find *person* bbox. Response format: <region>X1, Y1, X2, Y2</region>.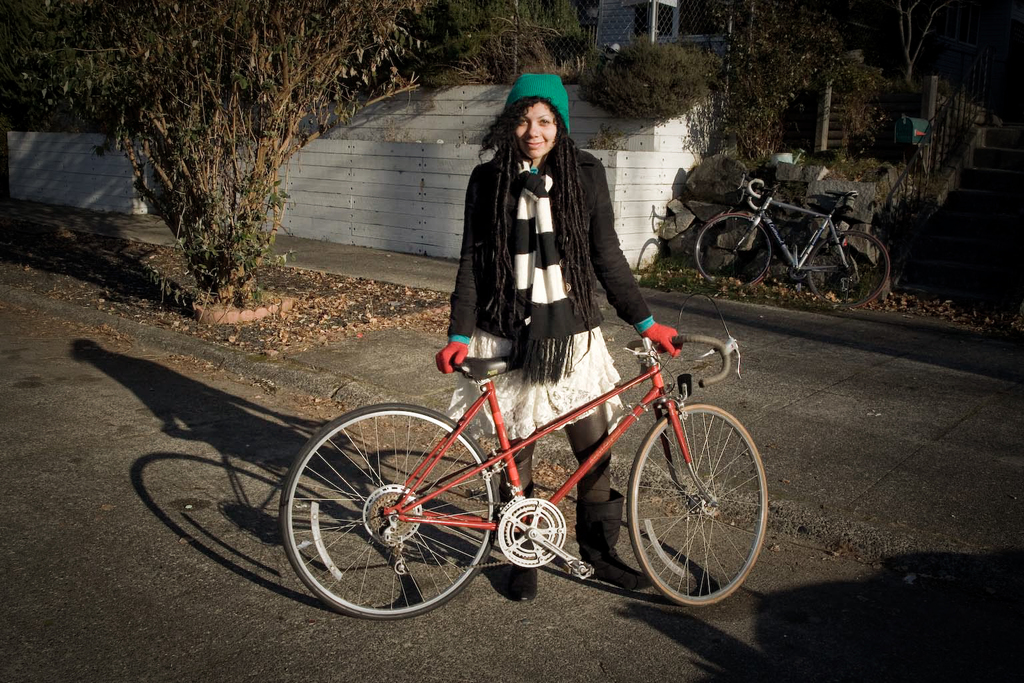
<region>414, 116, 693, 543</region>.
